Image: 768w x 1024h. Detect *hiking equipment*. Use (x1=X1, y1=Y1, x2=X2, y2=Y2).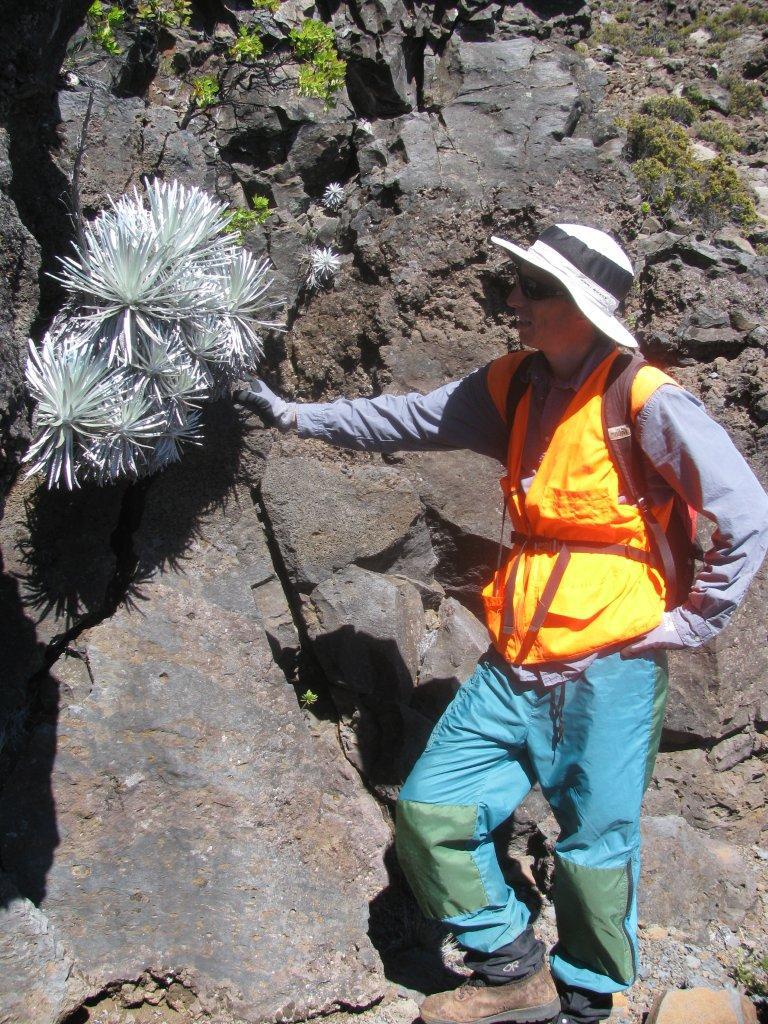
(x1=421, y1=953, x2=562, y2=1023).
